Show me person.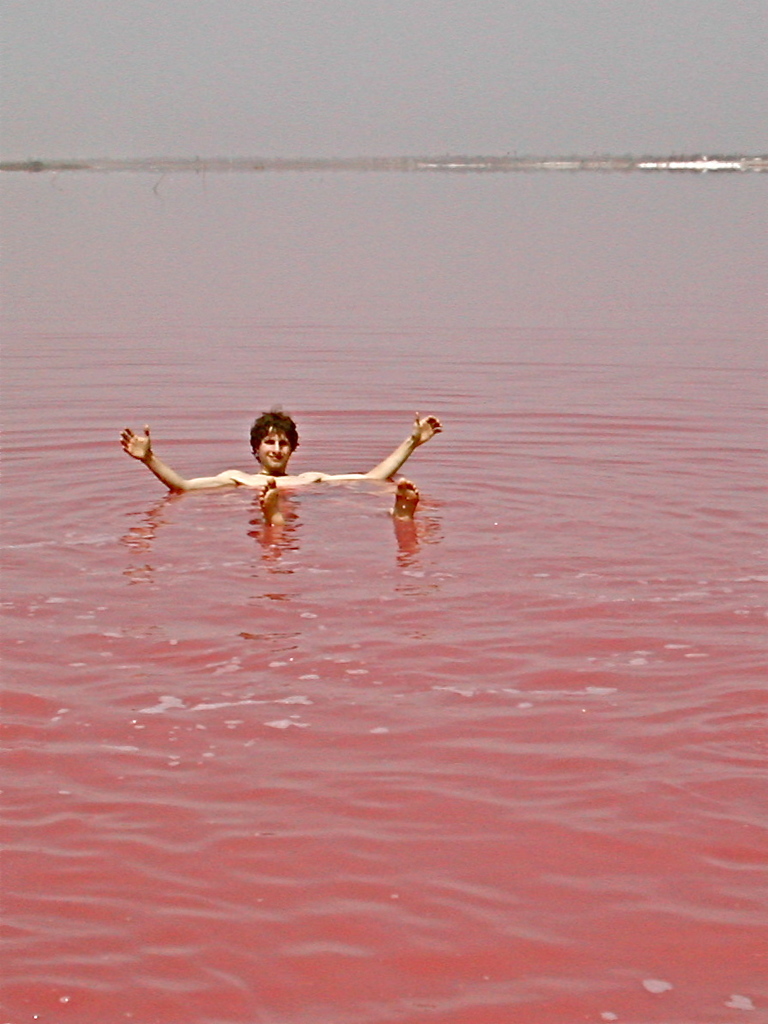
person is here: Rect(108, 405, 452, 512).
